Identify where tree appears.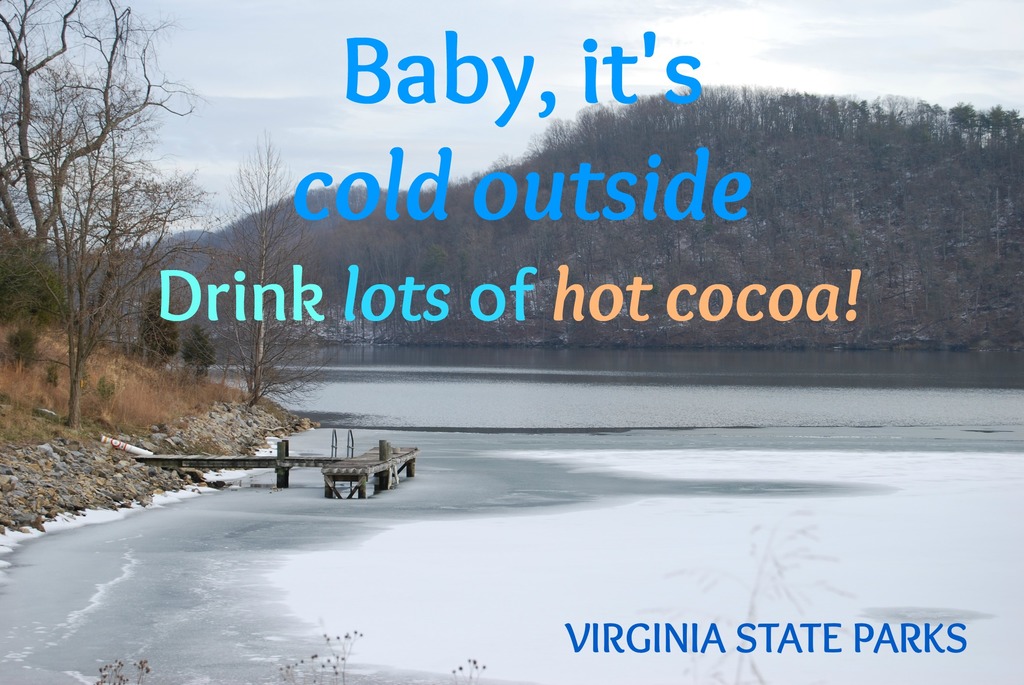
Appears at pyautogui.locateOnScreen(141, 284, 173, 367).
